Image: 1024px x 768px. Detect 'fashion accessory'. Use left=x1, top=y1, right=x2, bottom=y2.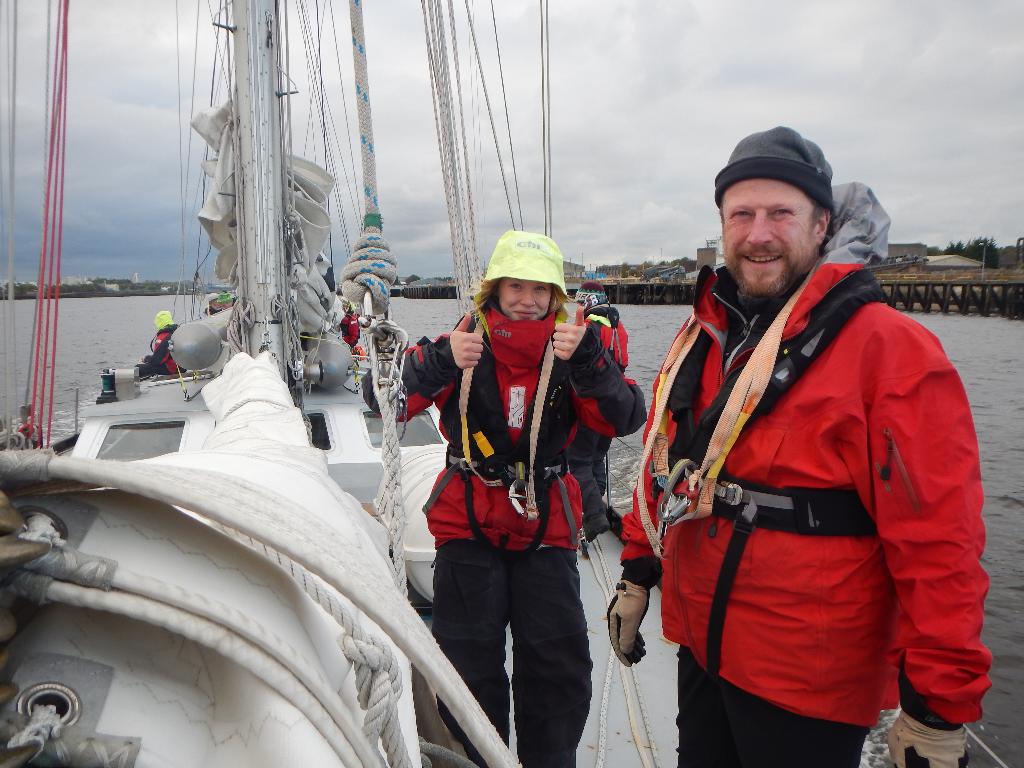
left=604, top=556, right=662, bottom=665.
